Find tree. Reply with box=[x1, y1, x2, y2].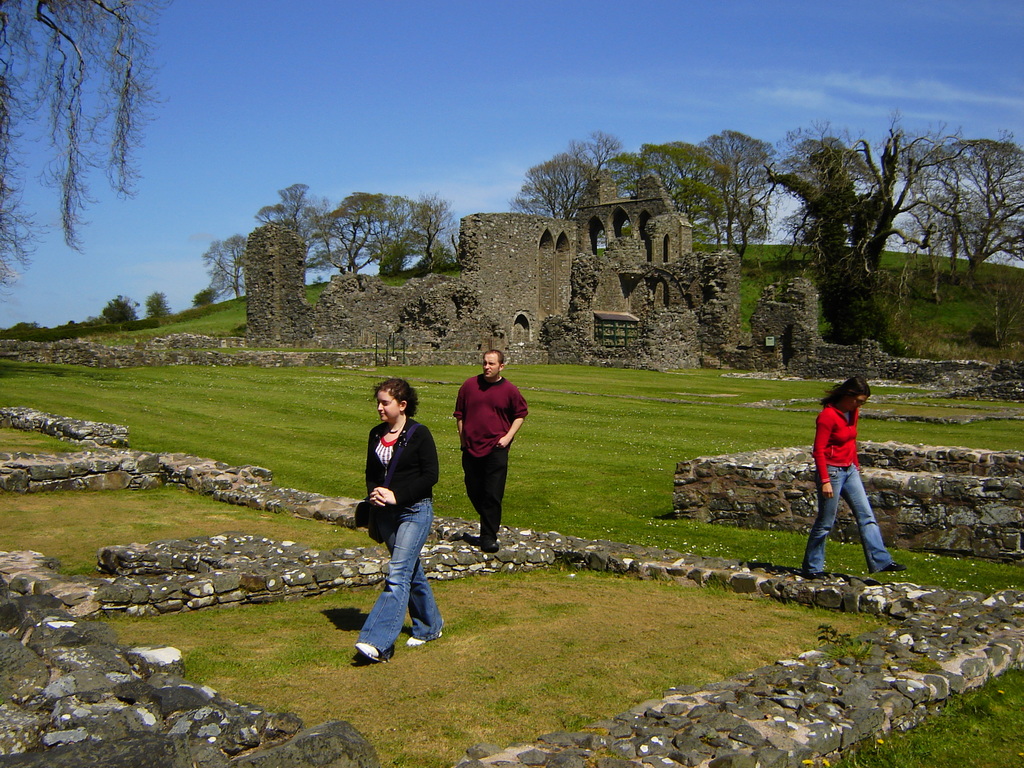
box=[0, 0, 180, 343].
